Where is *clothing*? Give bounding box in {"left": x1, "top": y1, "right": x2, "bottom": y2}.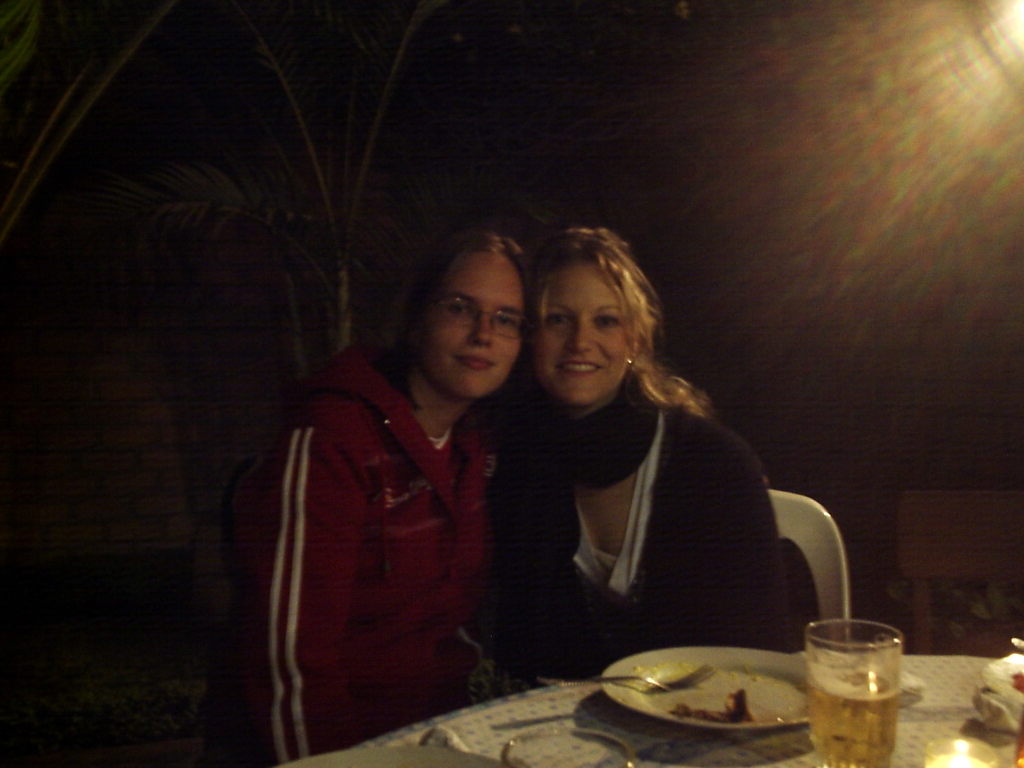
{"left": 516, "top": 372, "right": 801, "bottom": 679}.
